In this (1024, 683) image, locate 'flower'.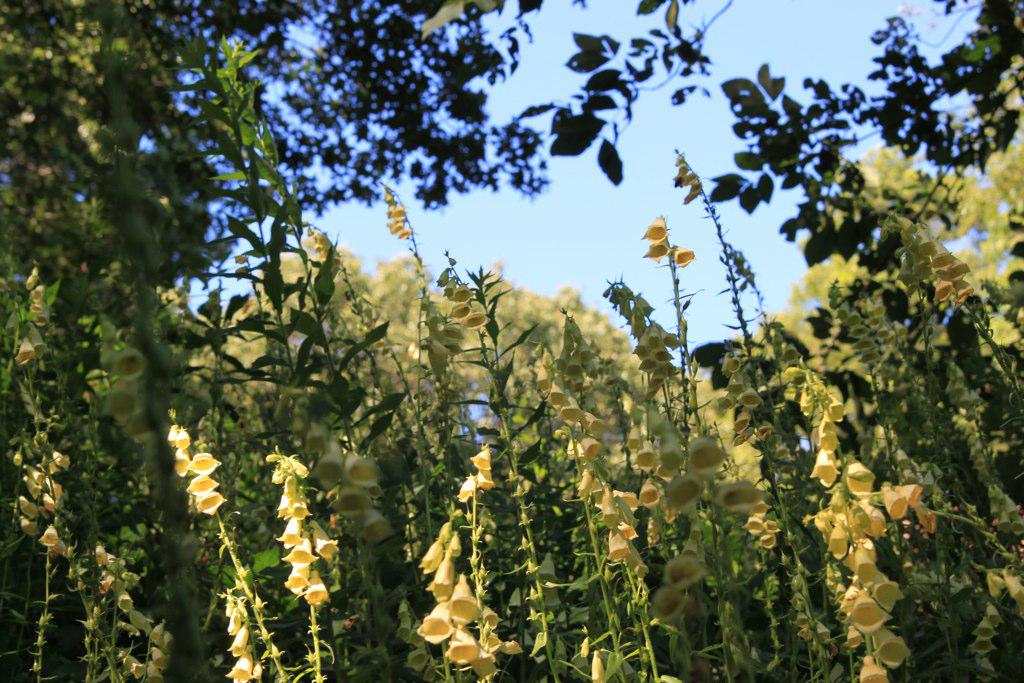
Bounding box: (288, 564, 307, 592).
